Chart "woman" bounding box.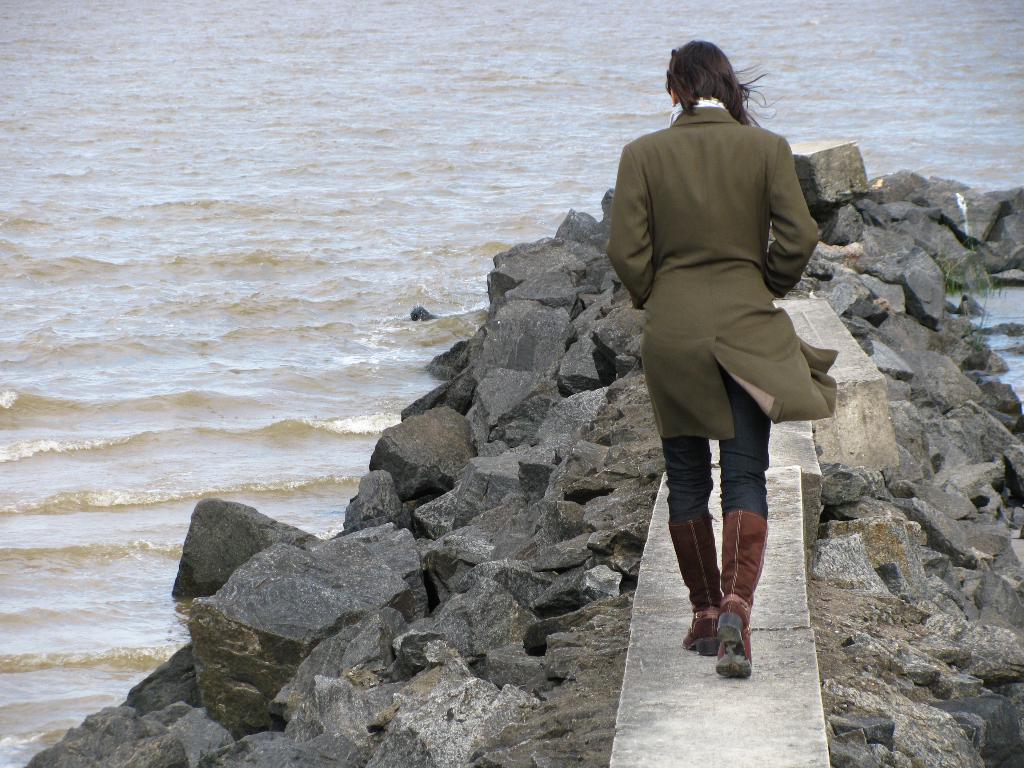
Charted: select_region(588, 45, 841, 634).
